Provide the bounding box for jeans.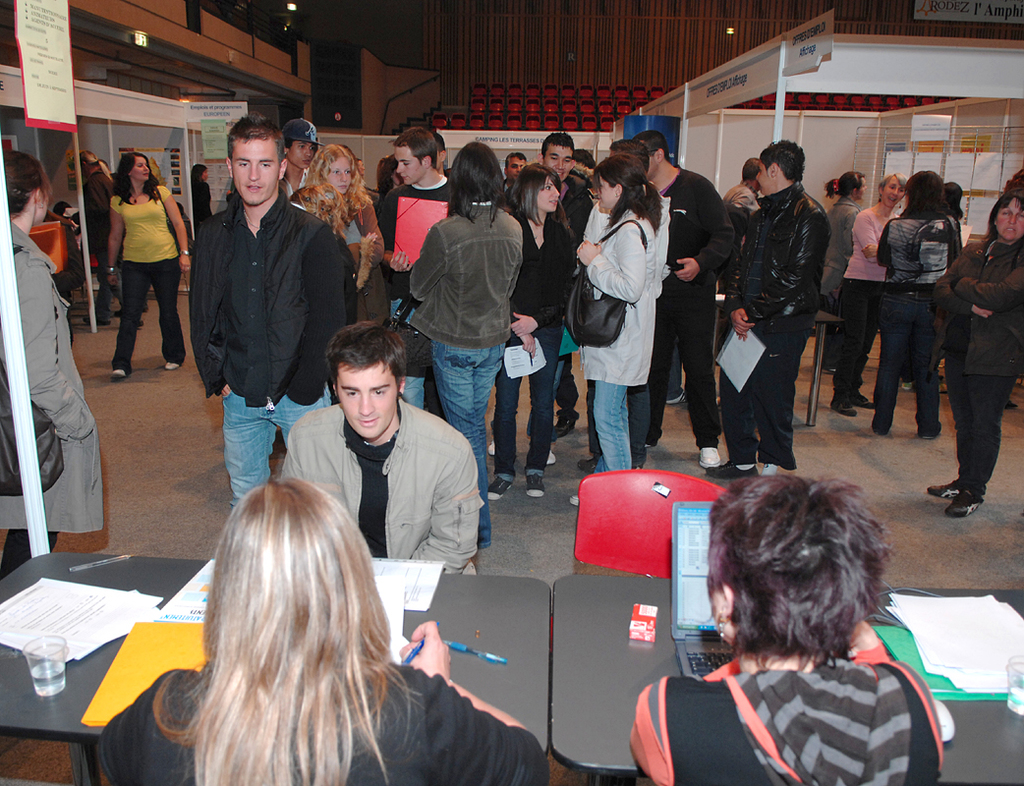
{"left": 111, "top": 252, "right": 184, "bottom": 372}.
